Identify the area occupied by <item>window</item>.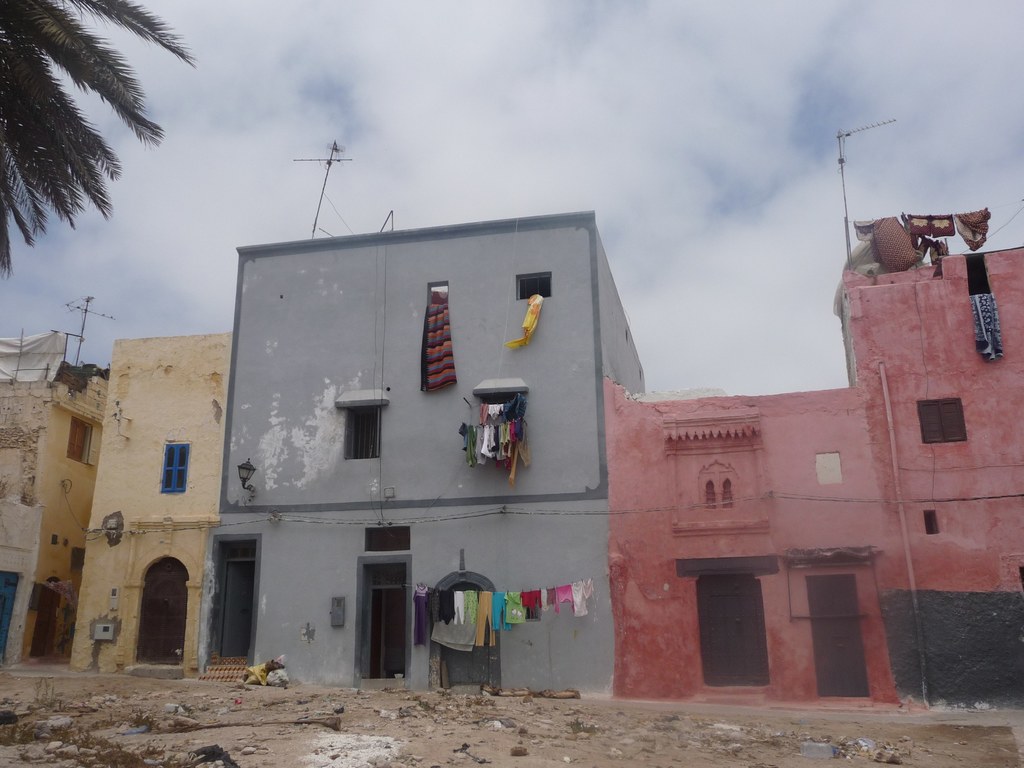
Area: x1=68, y1=410, x2=96, y2=468.
